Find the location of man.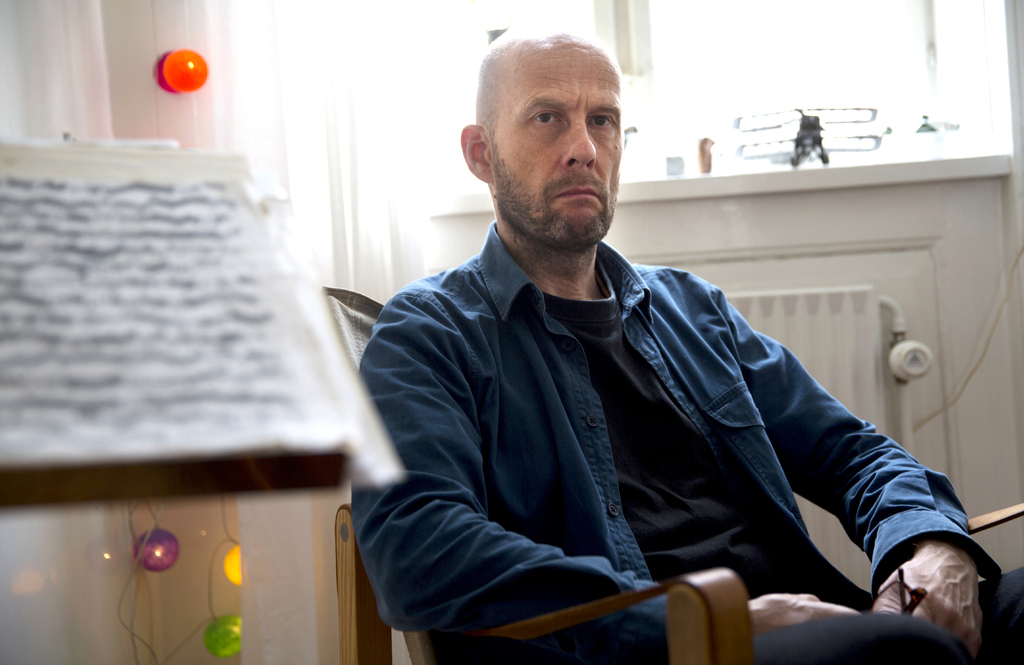
Location: box(367, 38, 957, 627).
